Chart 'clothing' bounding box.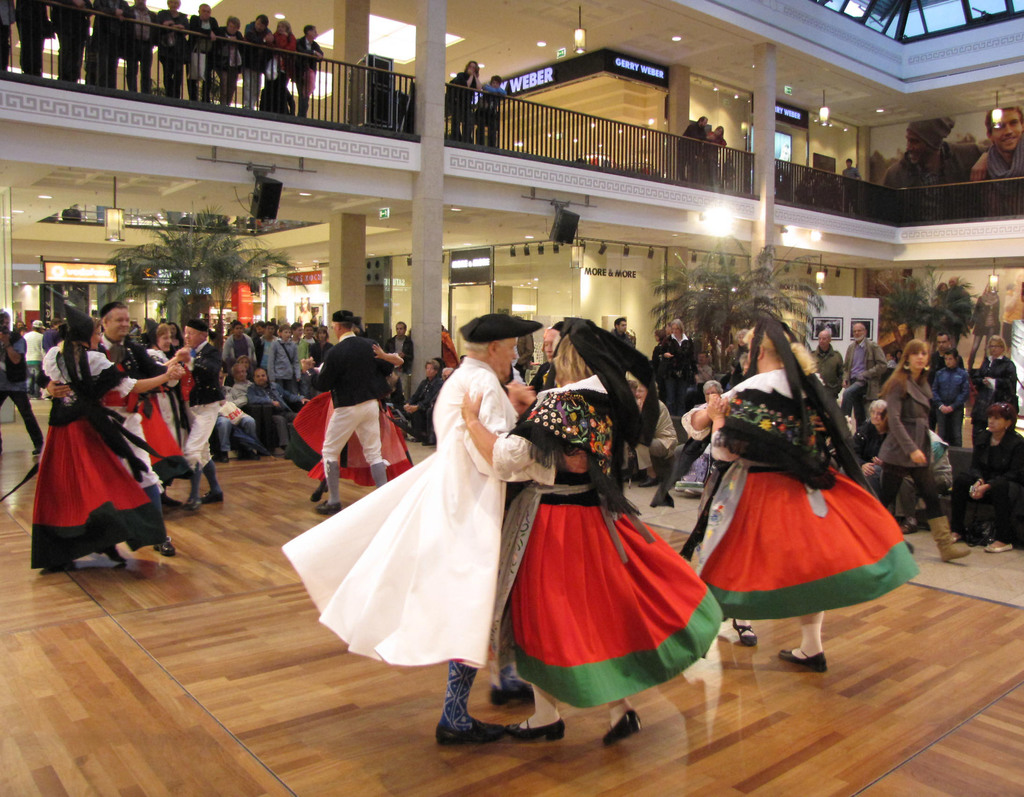
Charted: 241,20,275,103.
